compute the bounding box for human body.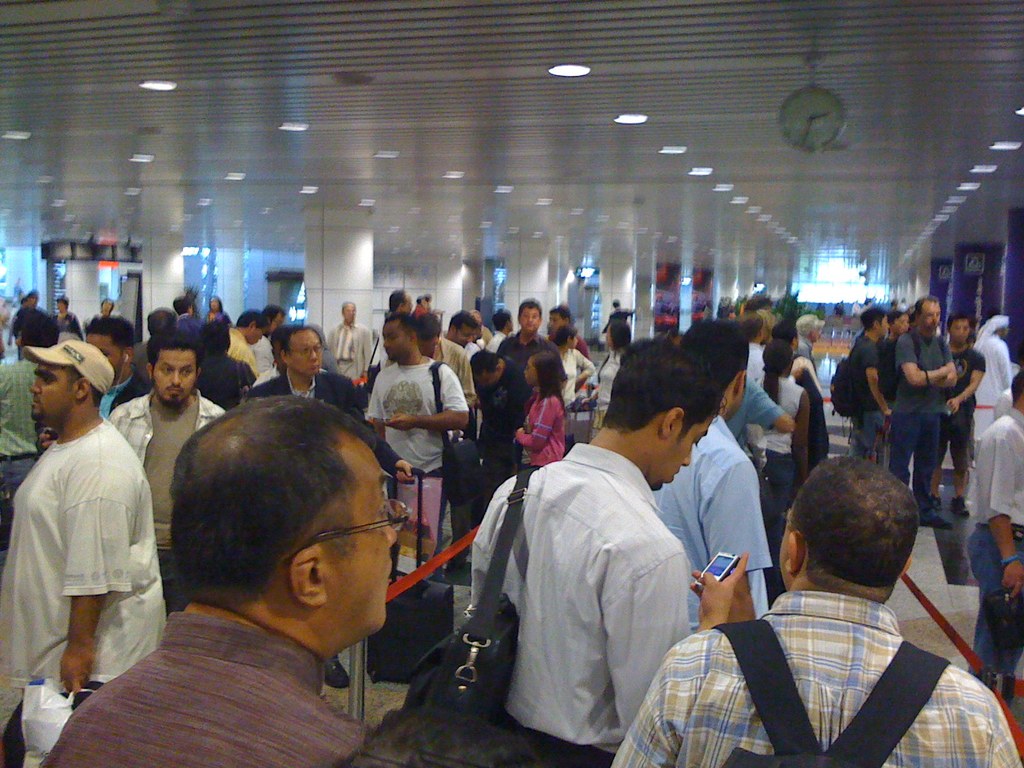
<region>890, 301, 900, 314</region>.
